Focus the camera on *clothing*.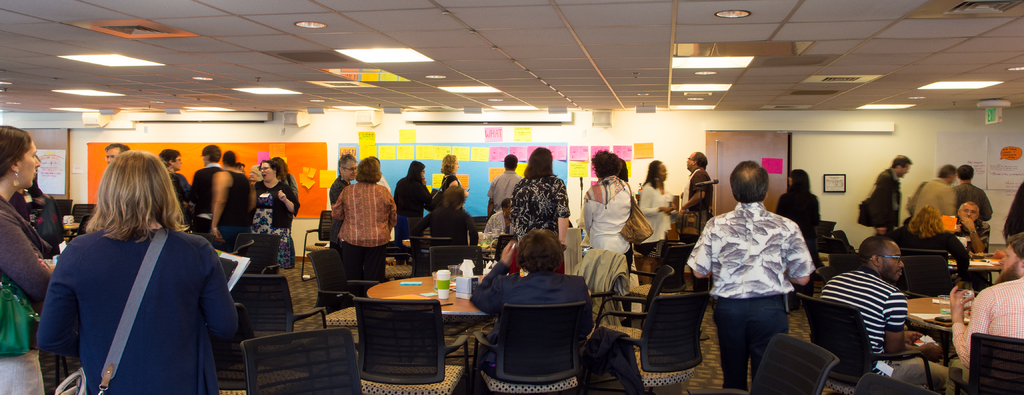
Focus region: 0, 195, 54, 394.
